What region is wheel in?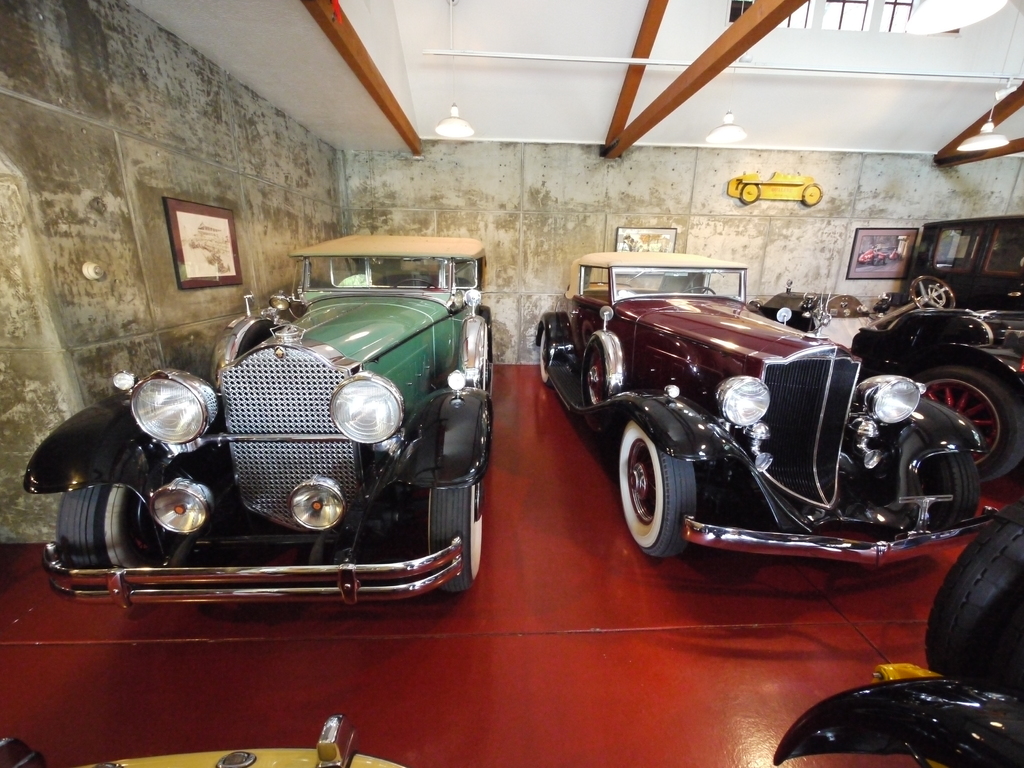
(678,285,716,297).
